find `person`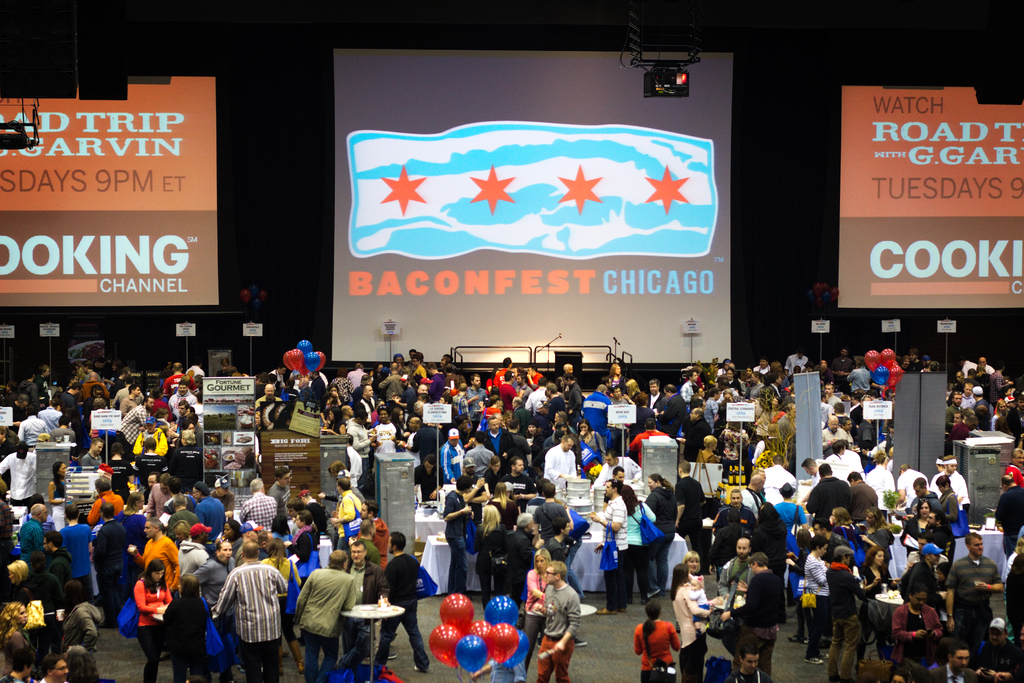
detection(732, 646, 764, 682)
